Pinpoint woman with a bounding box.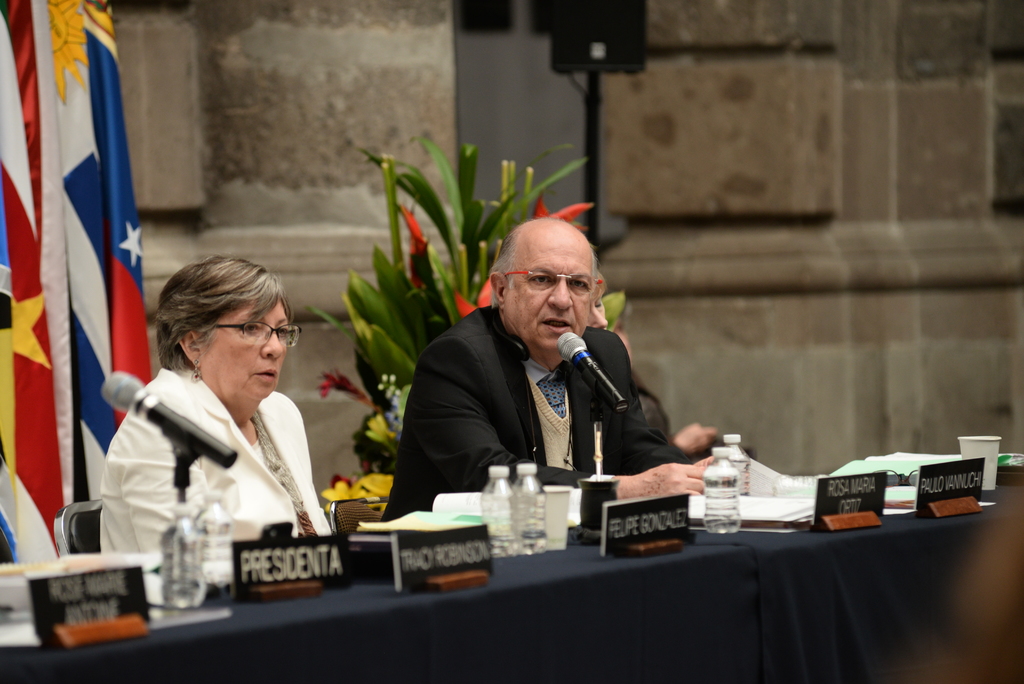
<region>92, 255, 346, 612</region>.
